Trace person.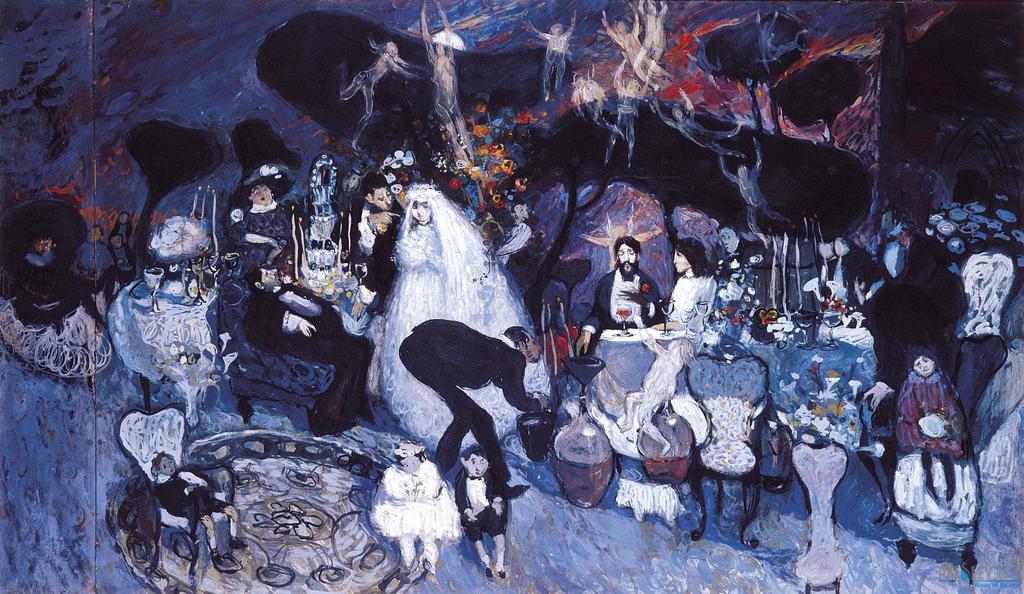
Traced to 572 233 657 352.
